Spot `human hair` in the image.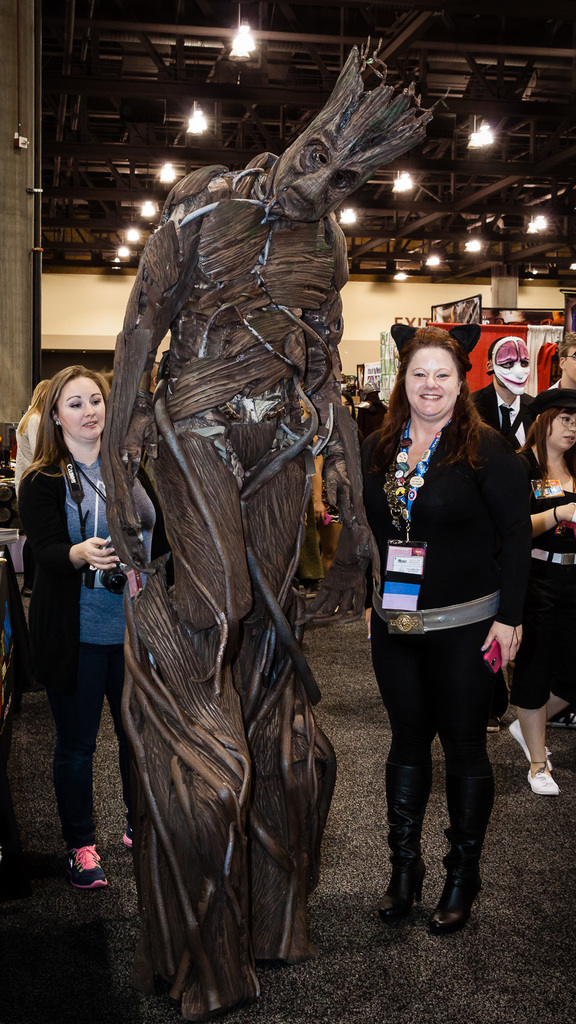
`human hair` found at (x1=385, y1=325, x2=489, y2=479).
